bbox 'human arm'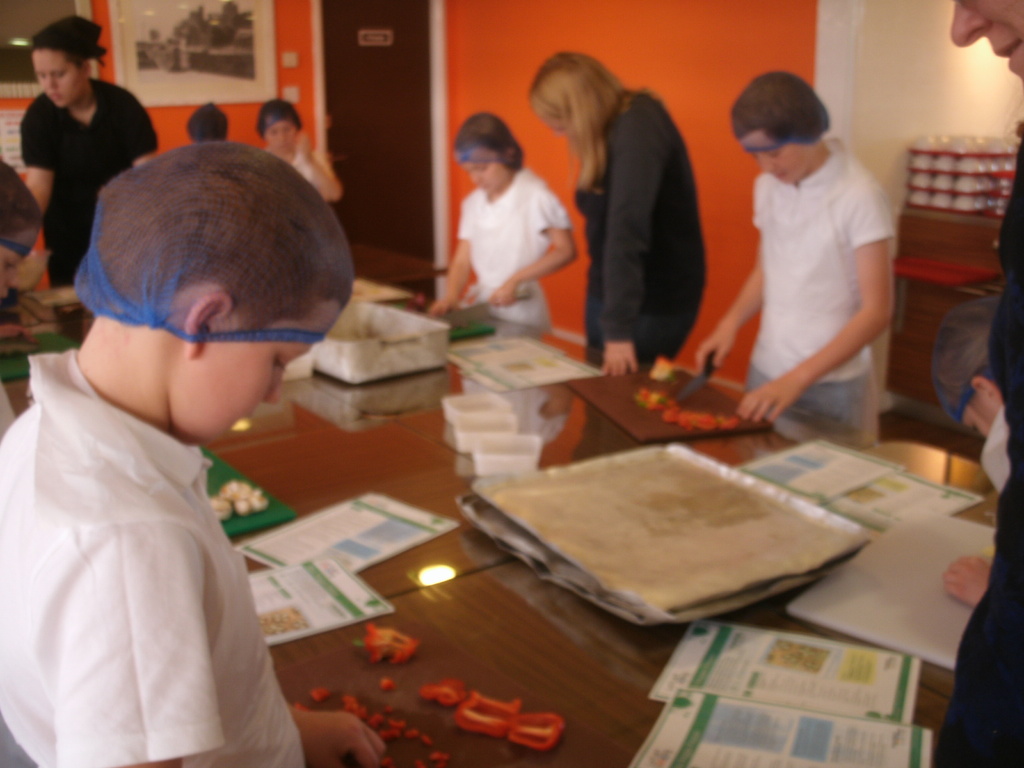
select_region(20, 104, 67, 228)
